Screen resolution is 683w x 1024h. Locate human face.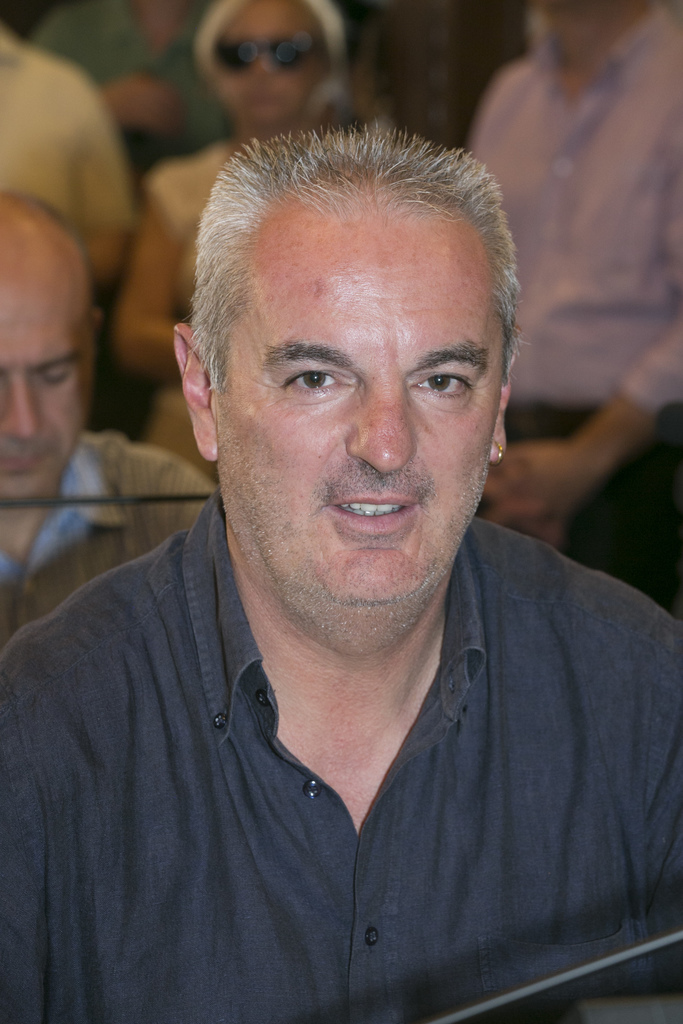
(220,0,324,131).
